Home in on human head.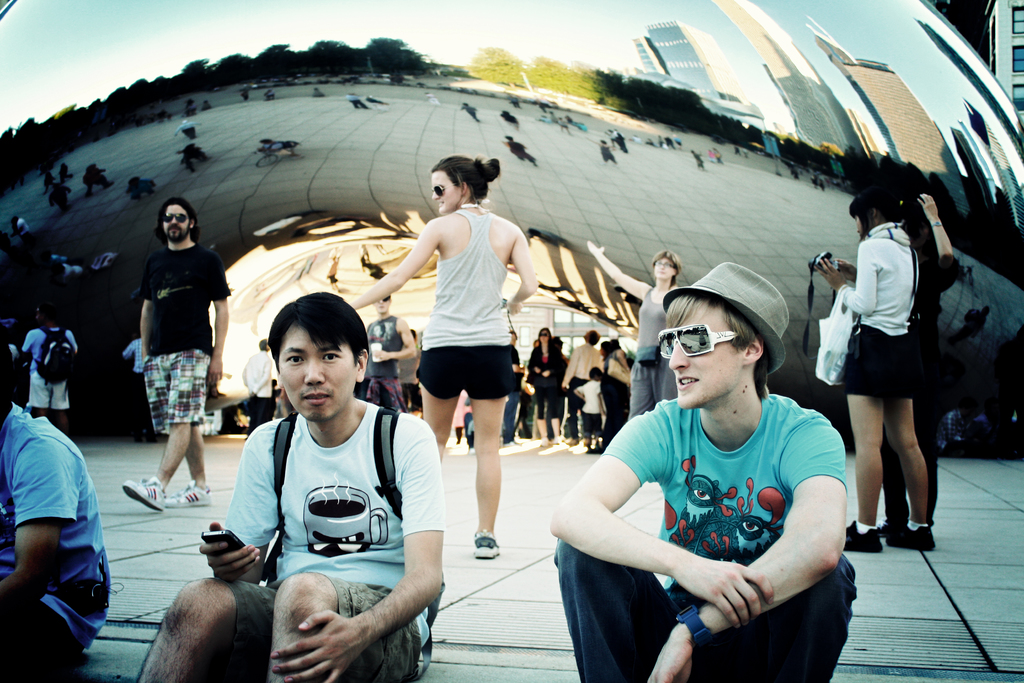
Homed in at bbox=[536, 325, 550, 345].
